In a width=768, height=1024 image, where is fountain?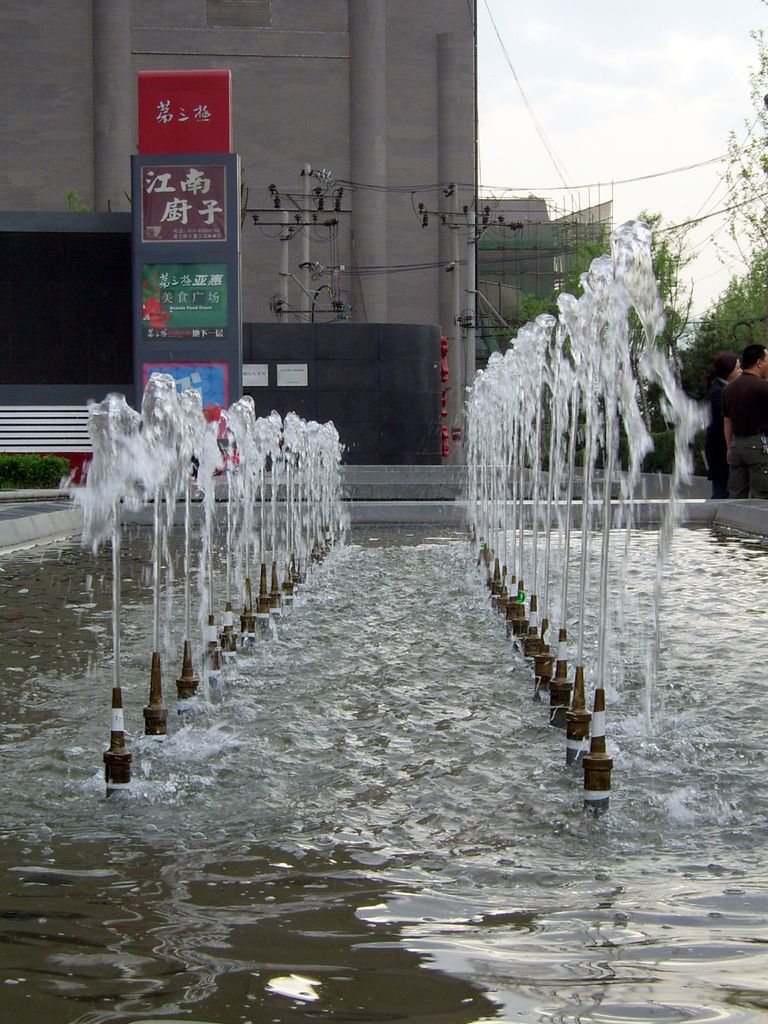
bbox(111, 259, 708, 872).
